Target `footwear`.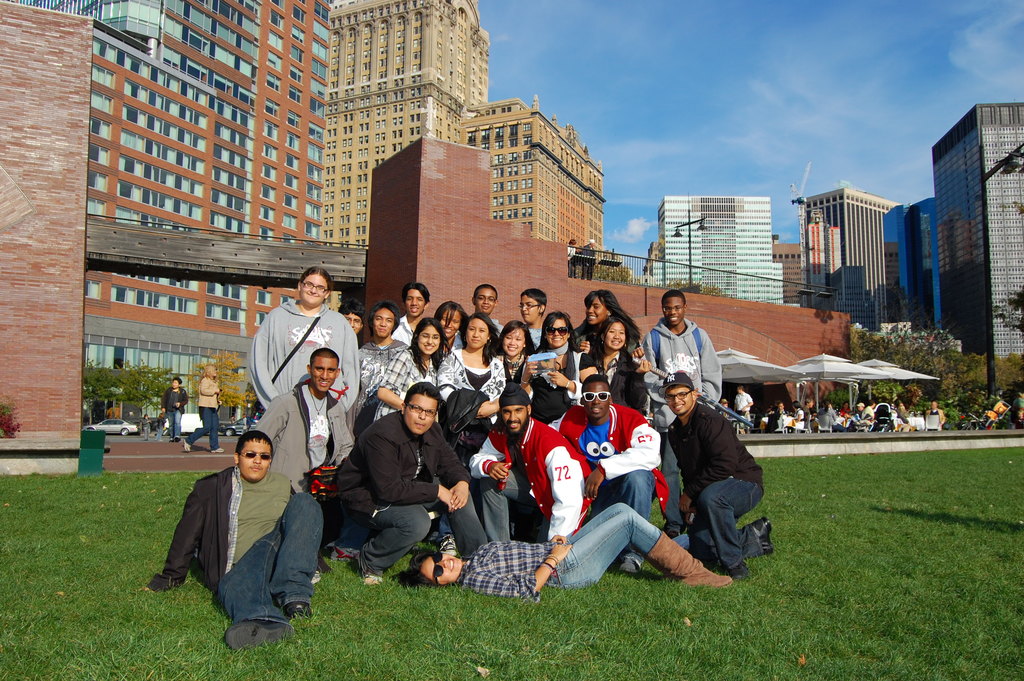
Target region: (left=314, top=564, right=324, bottom=583).
